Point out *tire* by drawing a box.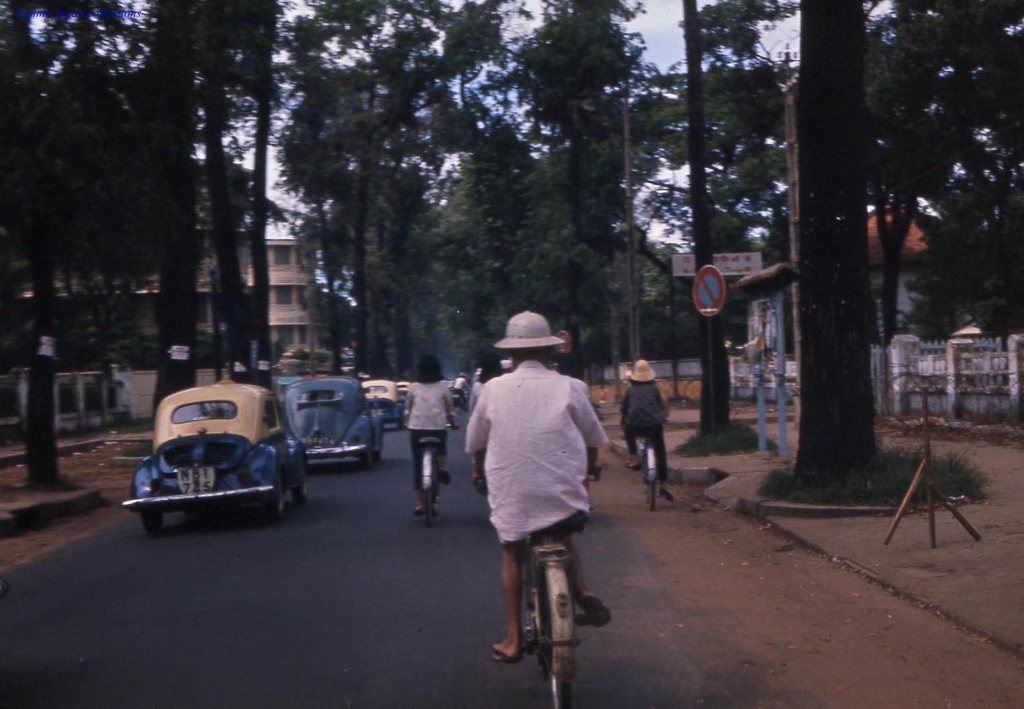
locate(295, 479, 308, 504).
